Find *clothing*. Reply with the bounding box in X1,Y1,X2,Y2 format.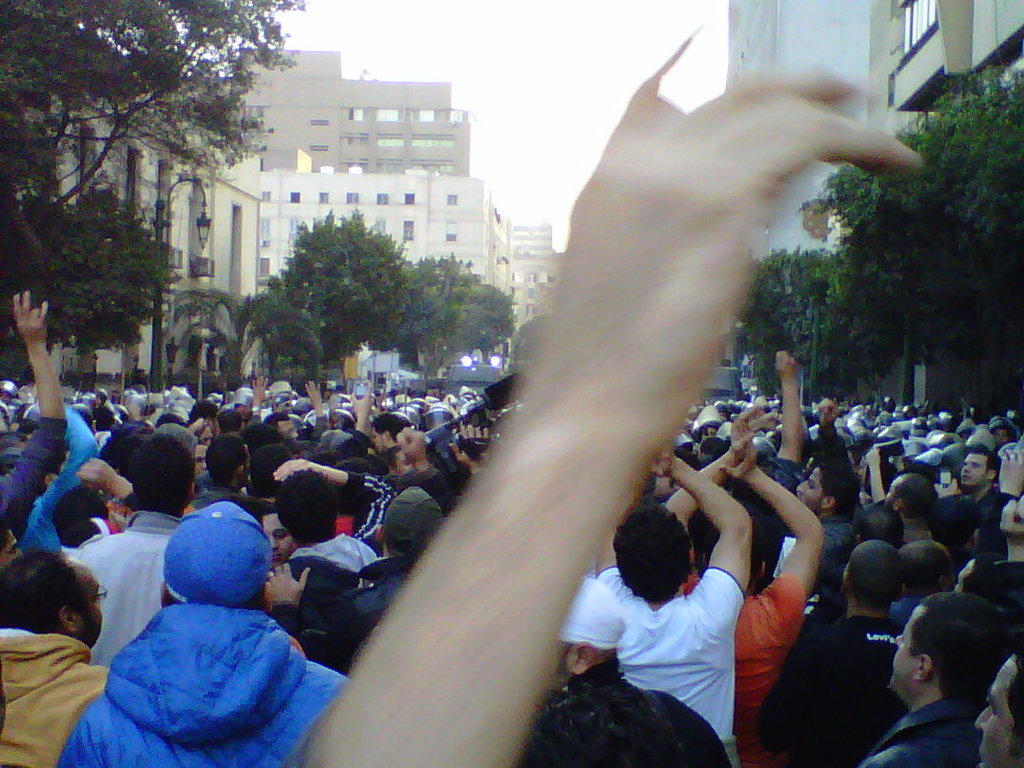
583,525,773,732.
